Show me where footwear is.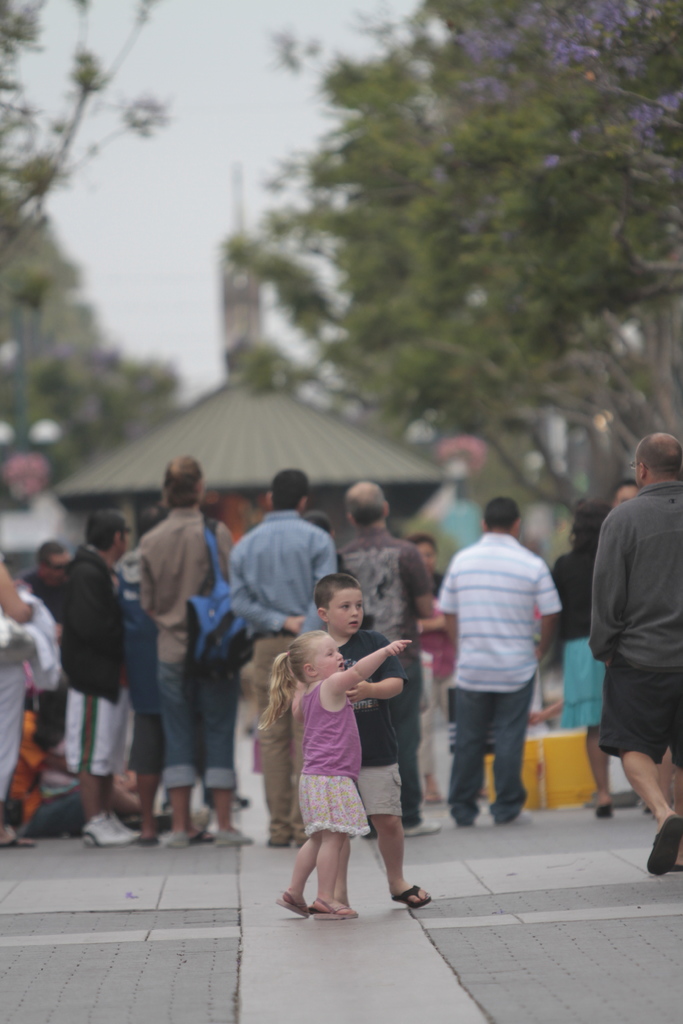
footwear is at detection(218, 824, 253, 854).
